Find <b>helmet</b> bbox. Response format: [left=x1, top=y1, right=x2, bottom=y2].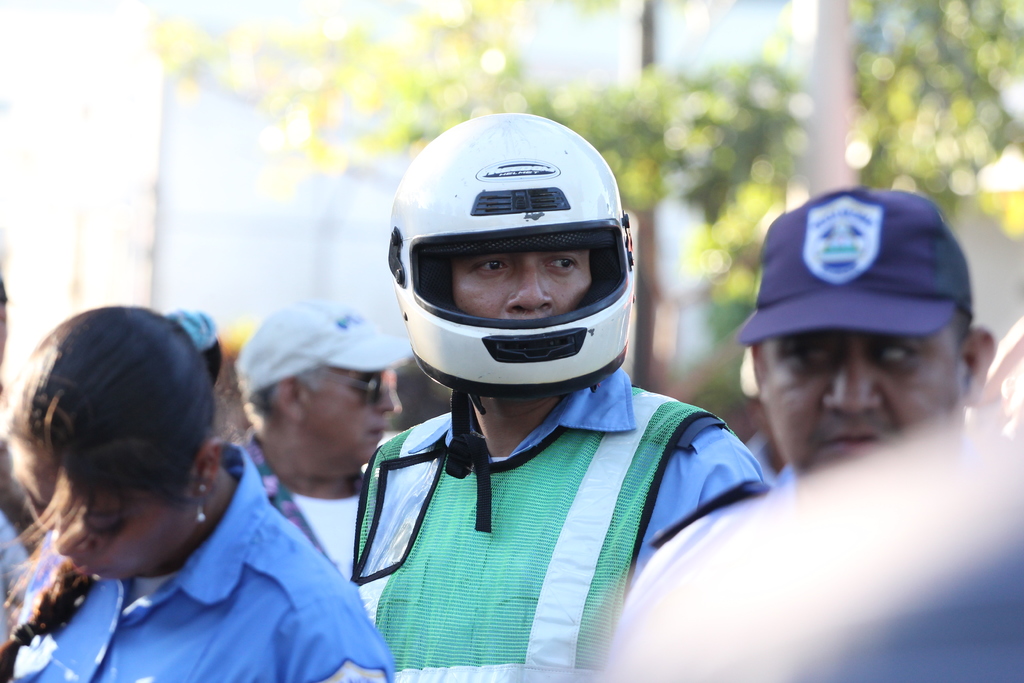
[left=388, top=107, right=634, bottom=527].
